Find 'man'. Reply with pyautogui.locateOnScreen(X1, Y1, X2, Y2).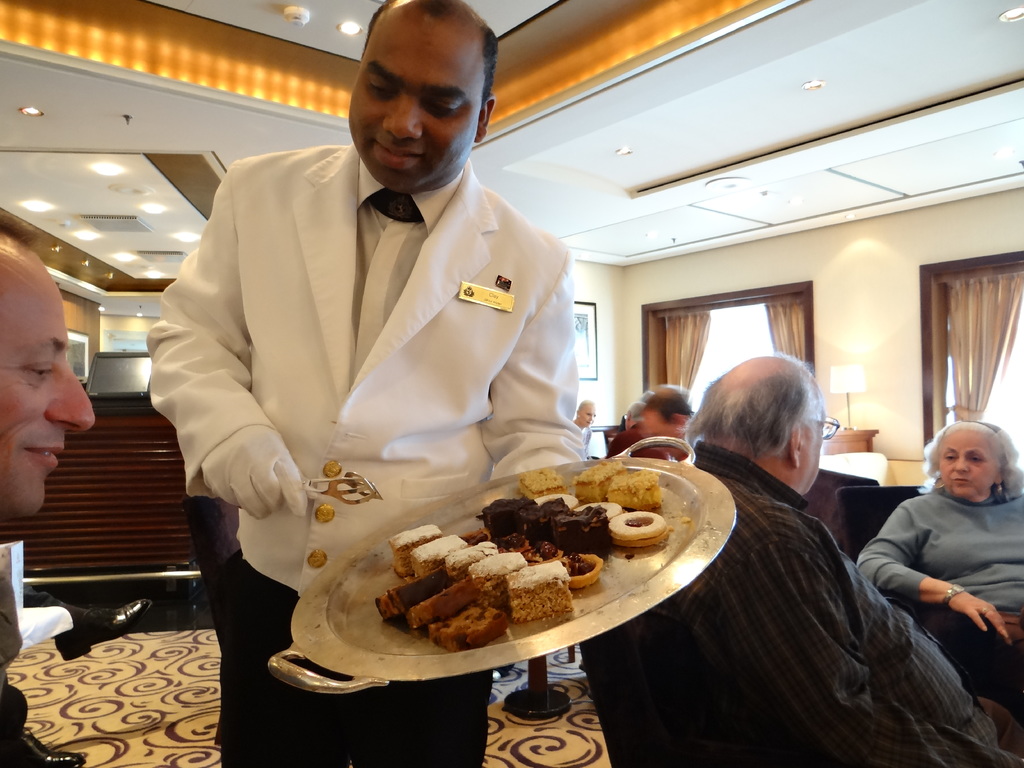
pyautogui.locateOnScreen(0, 206, 93, 767).
